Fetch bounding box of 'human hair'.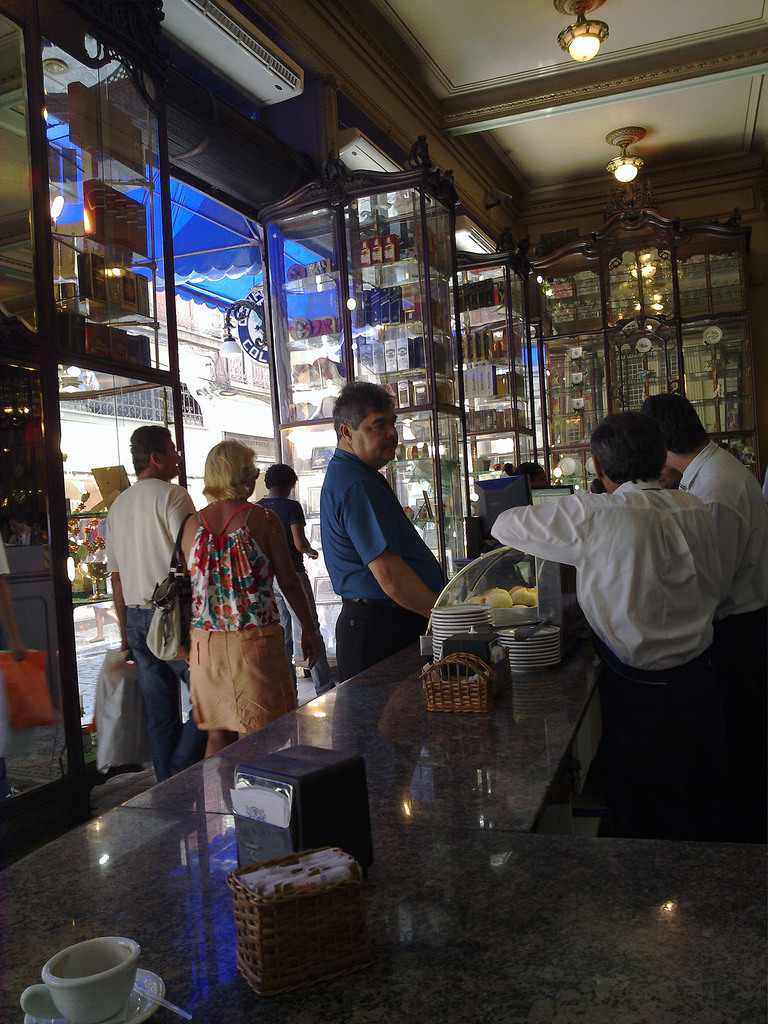
Bbox: x1=128 y1=424 x2=165 y2=474.
